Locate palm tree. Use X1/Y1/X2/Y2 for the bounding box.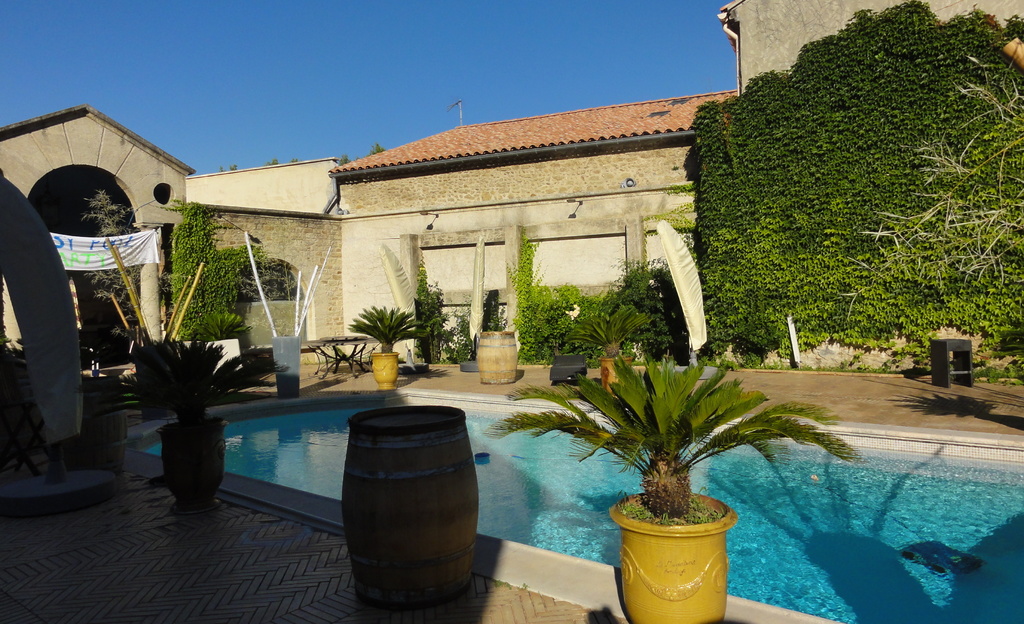
503/350/828/511.
